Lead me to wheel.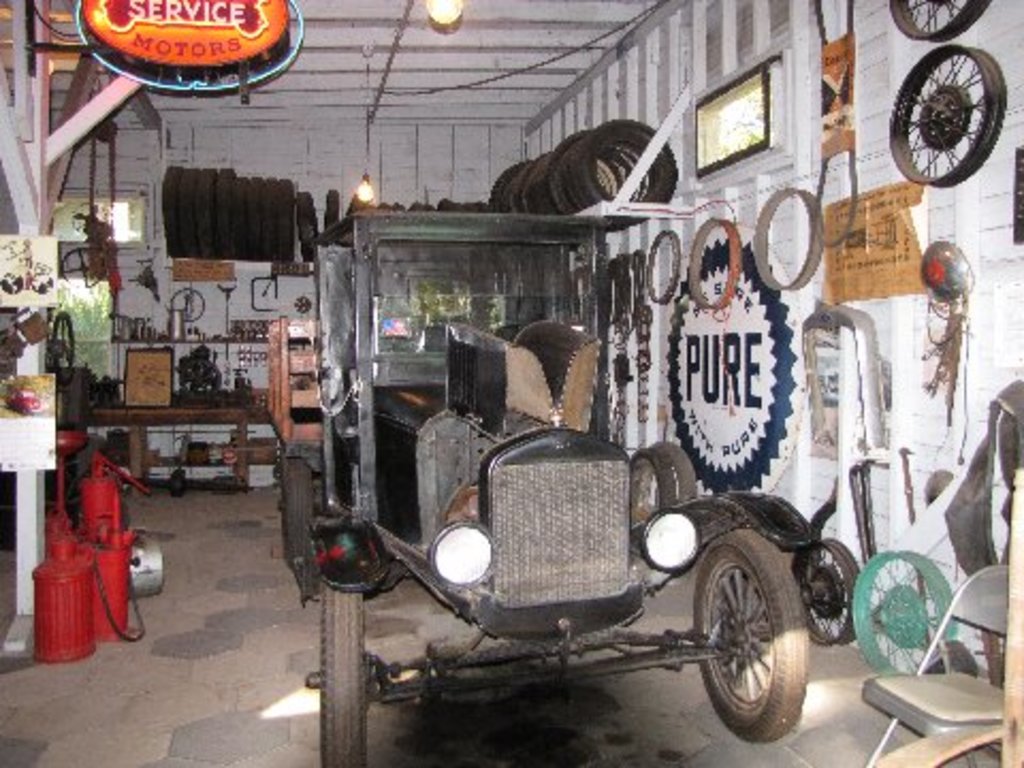
Lead to (789,540,858,646).
